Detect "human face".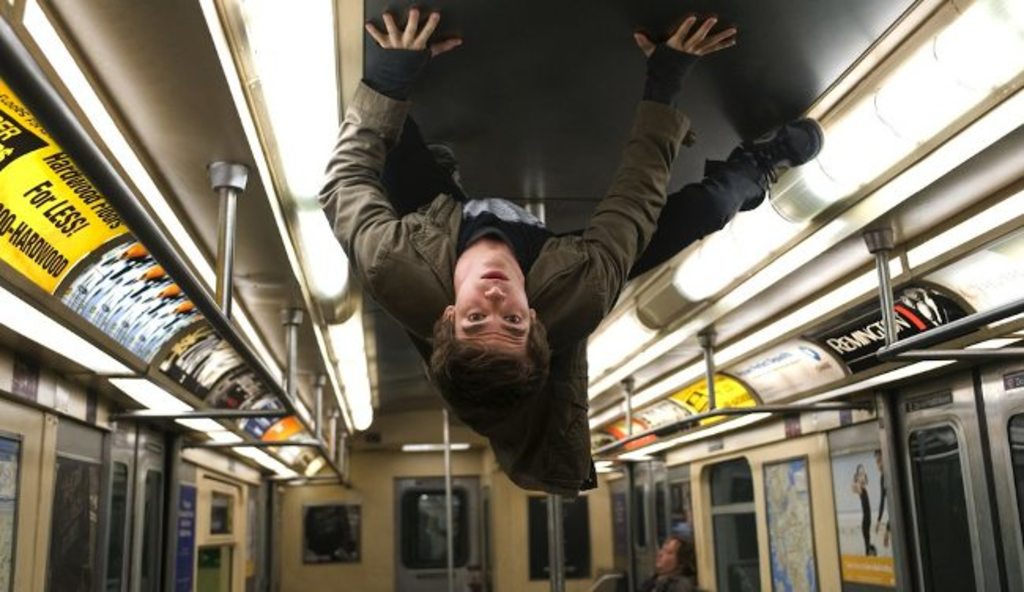
Detected at region(451, 249, 531, 362).
